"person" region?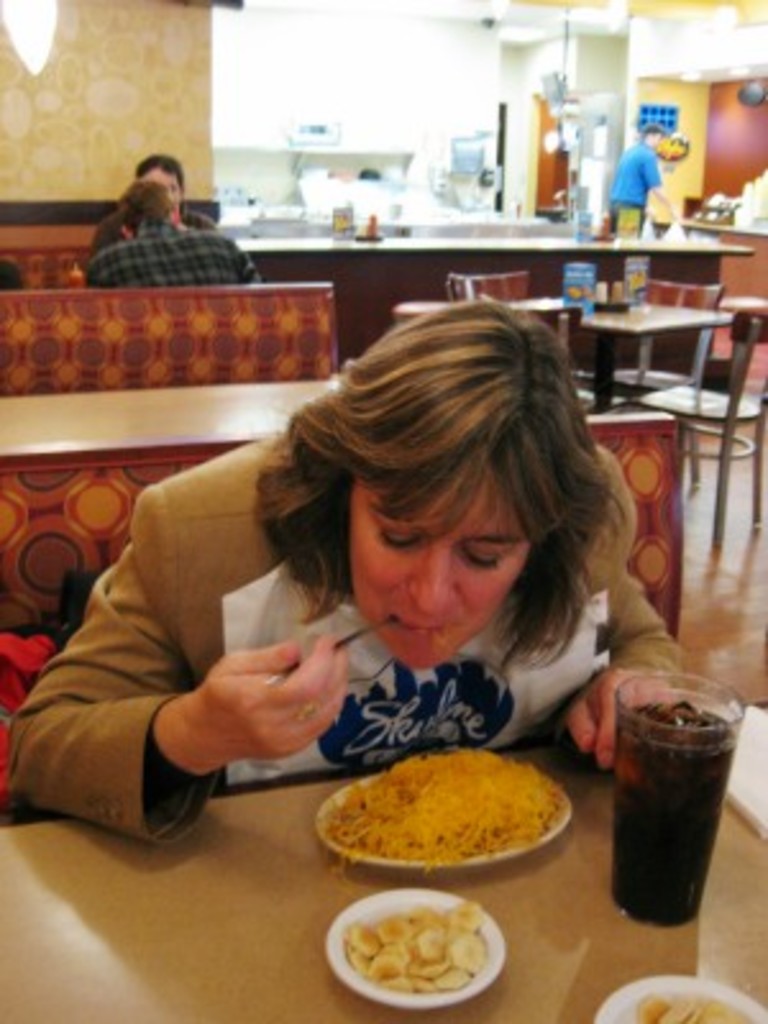
{"x1": 90, "y1": 184, "x2": 251, "y2": 274}
